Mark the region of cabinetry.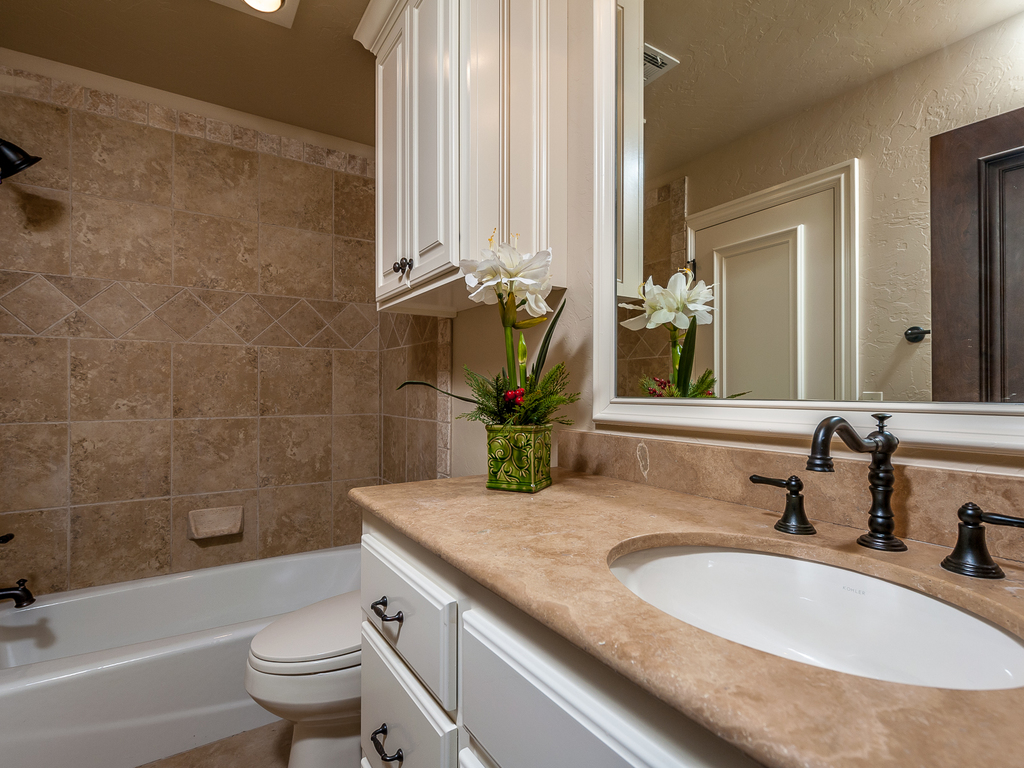
Region: {"x1": 356, "y1": 535, "x2": 458, "y2": 720}.
